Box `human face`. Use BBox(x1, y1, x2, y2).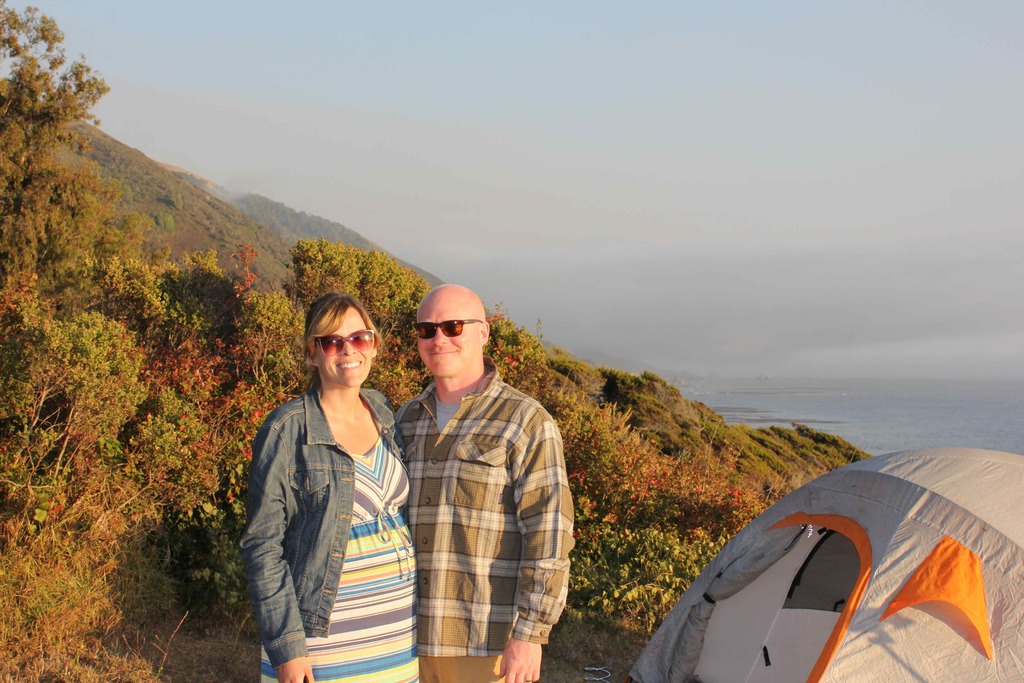
BBox(417, 297, 484, 378).
